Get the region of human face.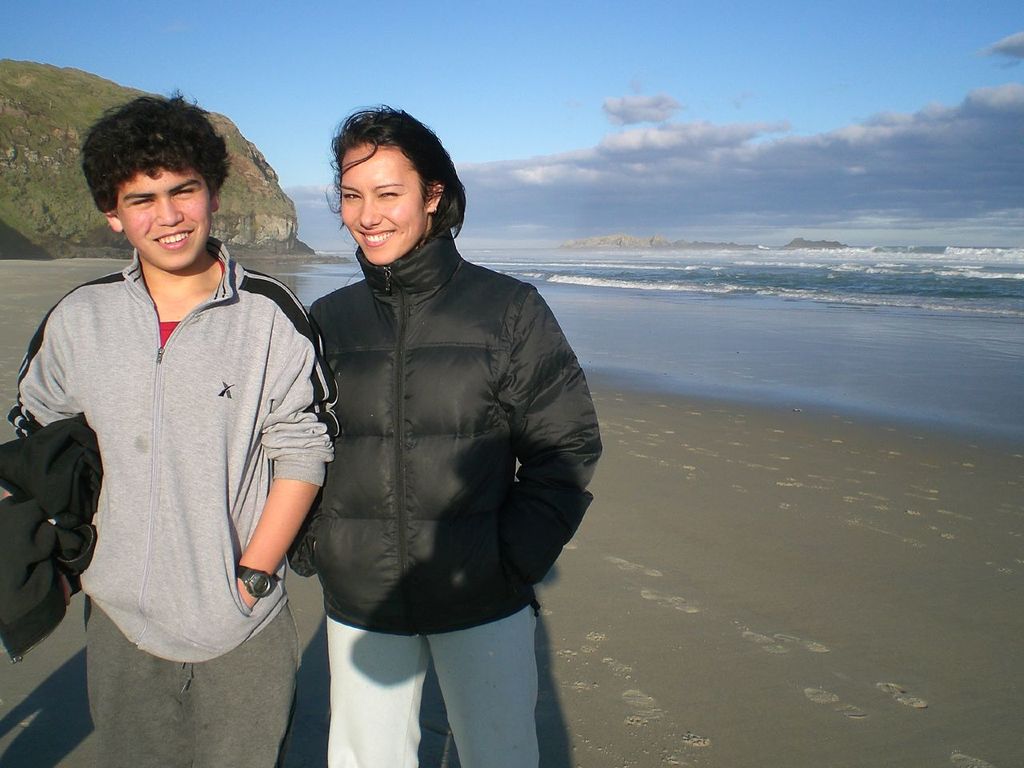
box(117, 164, 210, 270).
